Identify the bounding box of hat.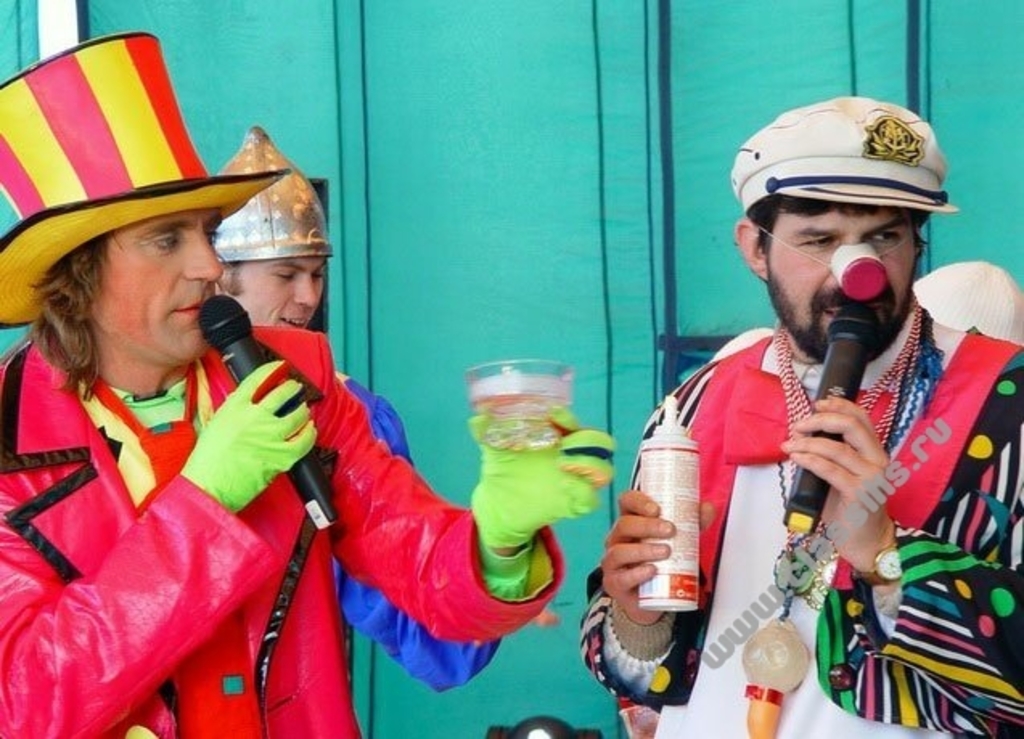
l=0, t=31, r=293, b=329.
